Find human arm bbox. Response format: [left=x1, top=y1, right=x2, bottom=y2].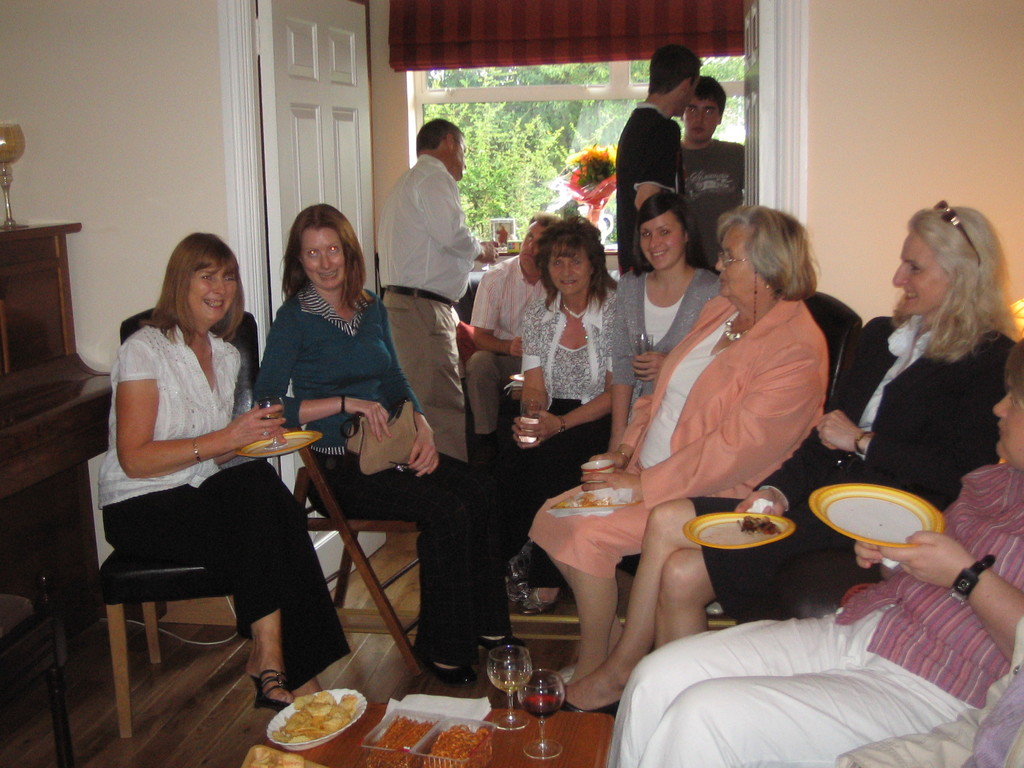
[left=420, top=164, right=499, bottom=267].
